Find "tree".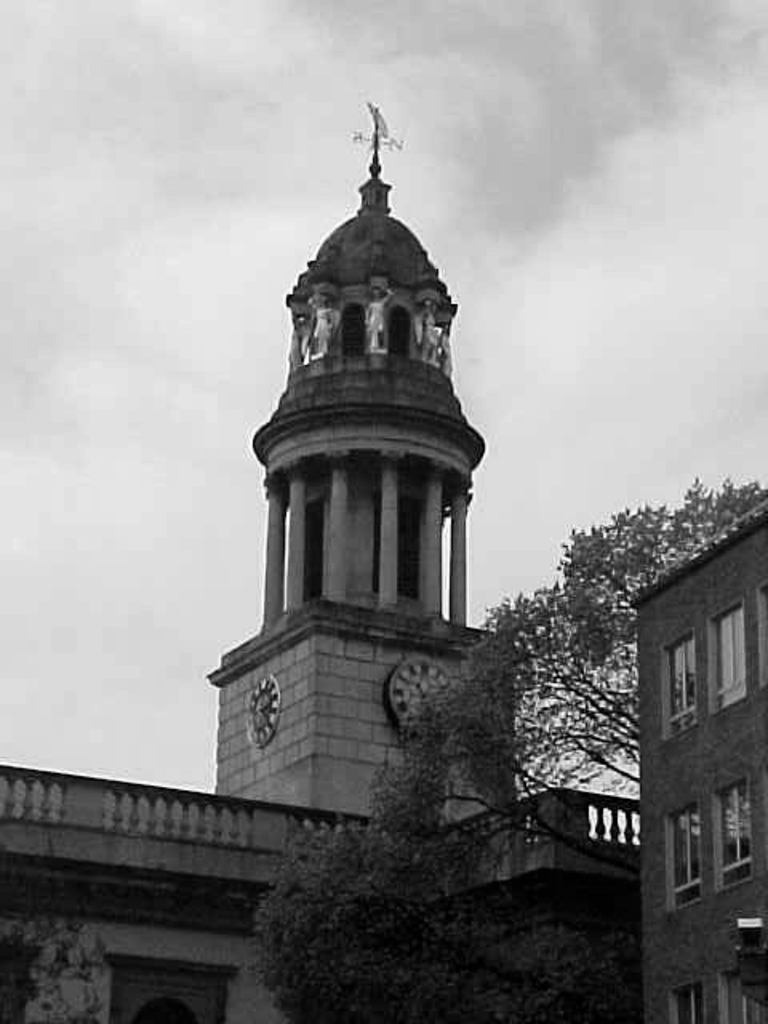
l=0, t=877, r=126, b=1022.
